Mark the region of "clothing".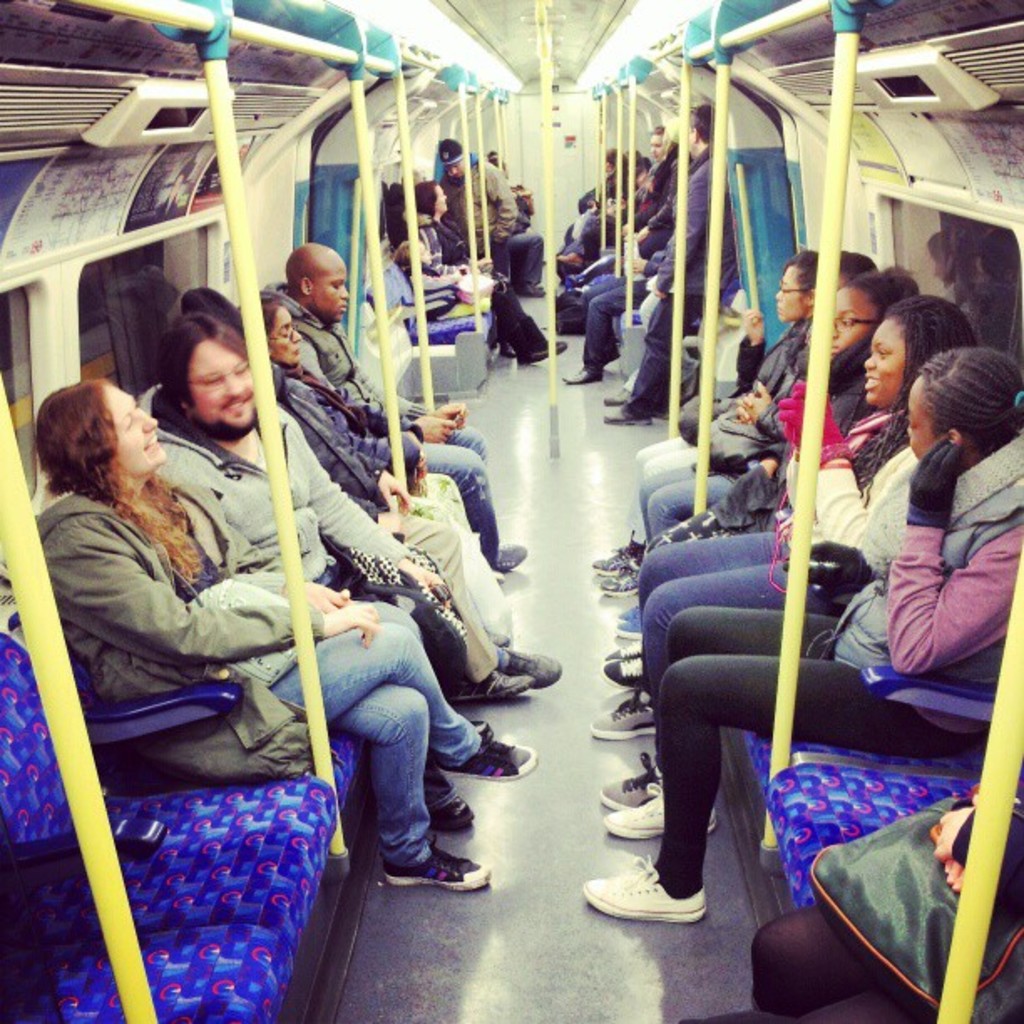
Region: (139,378,517,701).
